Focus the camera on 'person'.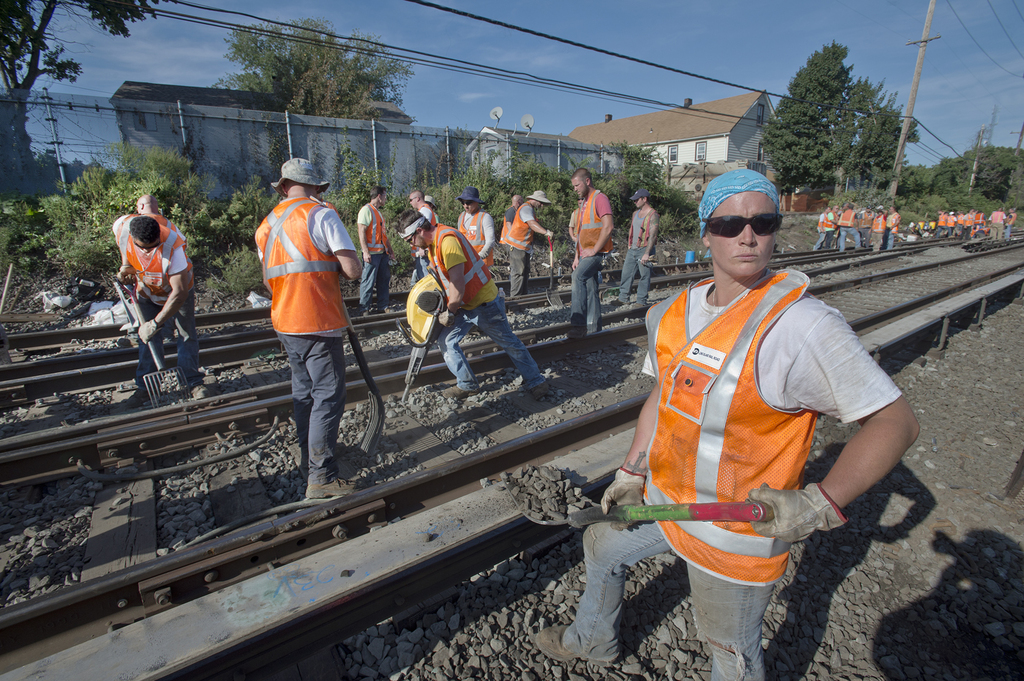
Focus region: 411 206 552 395.
